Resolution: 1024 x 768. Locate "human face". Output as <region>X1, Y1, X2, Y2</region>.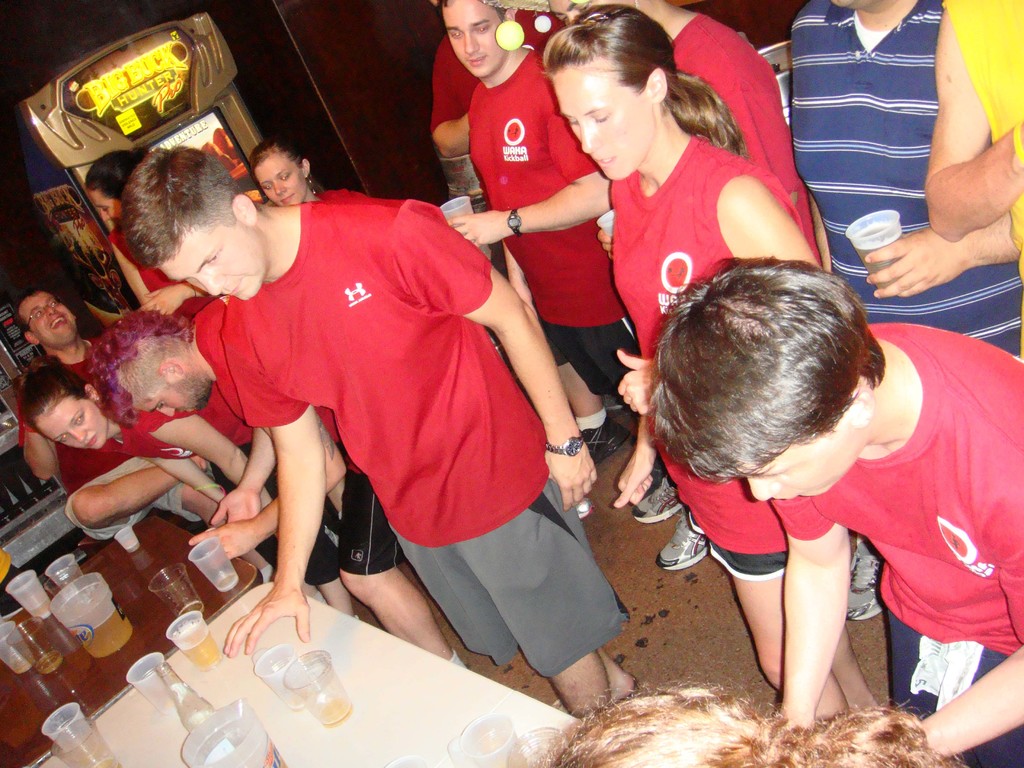
<region>440, 0, 506, 82</region>.
